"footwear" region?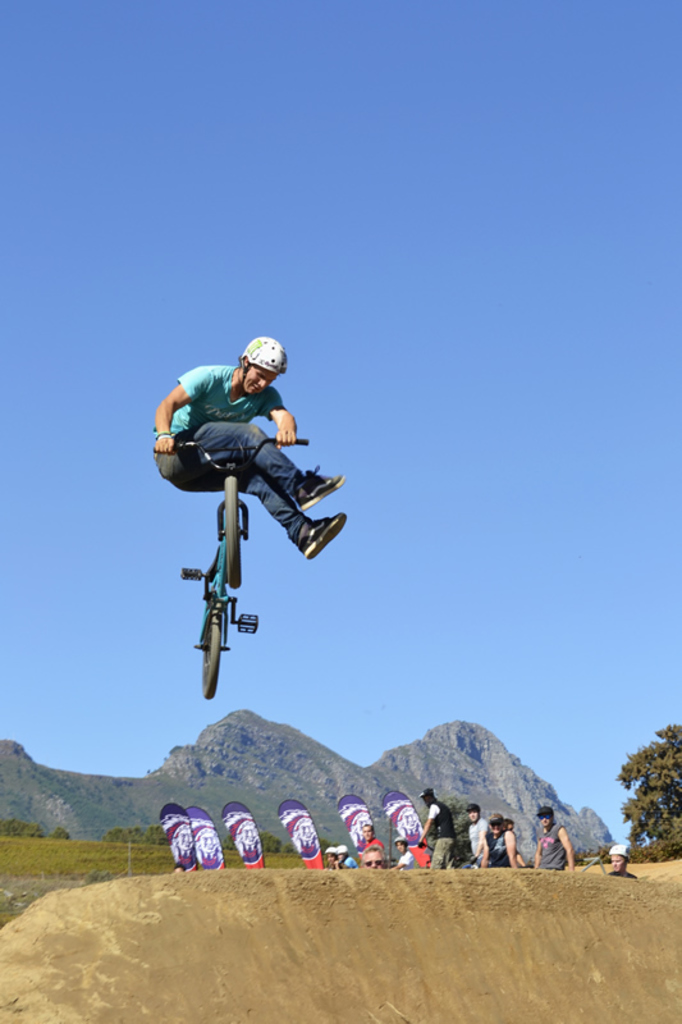
296,463,348,508
